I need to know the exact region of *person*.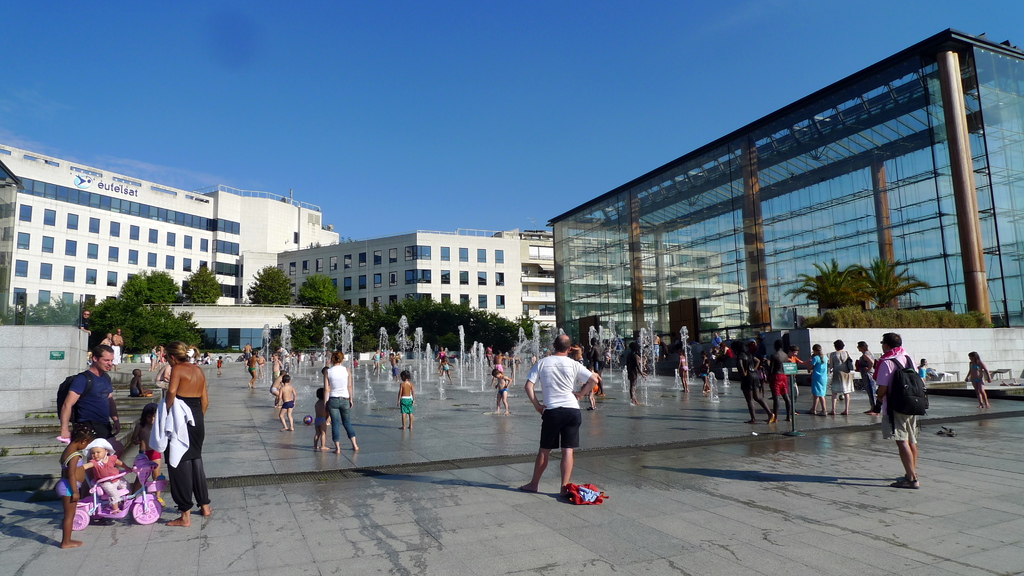
Region: [x1=531, y1=349, x2=537, y2=371].
